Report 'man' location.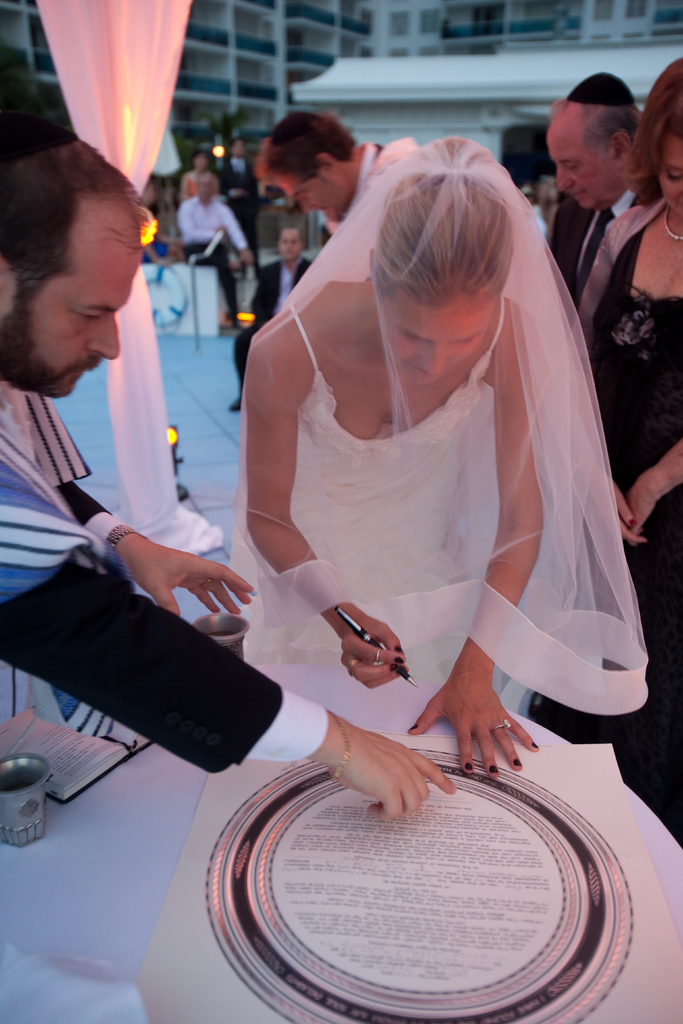
Report: 0,113,457,831.
